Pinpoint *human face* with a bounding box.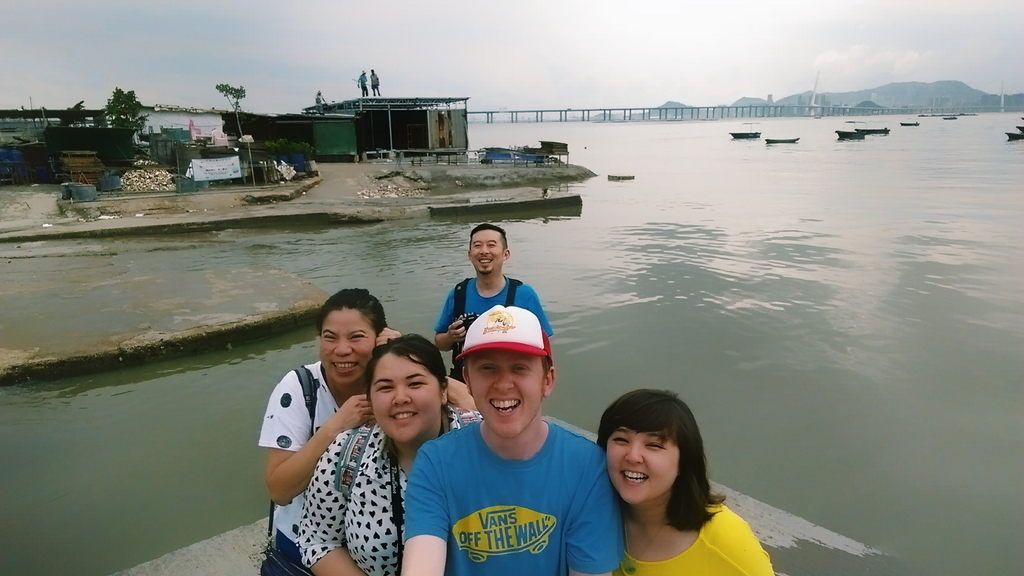
box=[367, 347, 440, 442].
